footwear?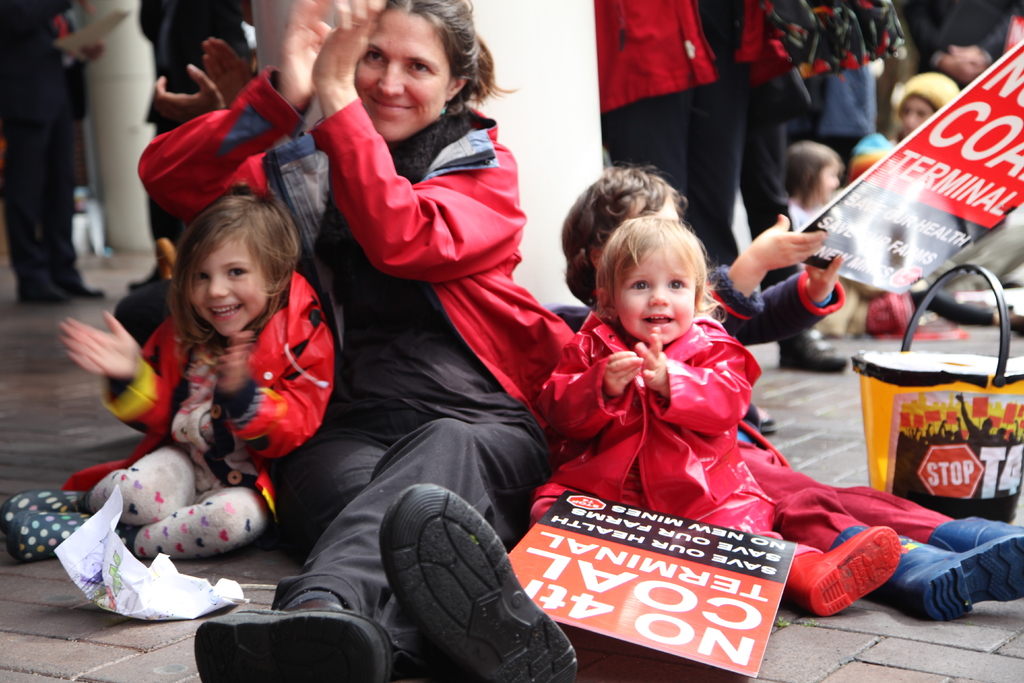
crop(195, 603, 394, 682)
